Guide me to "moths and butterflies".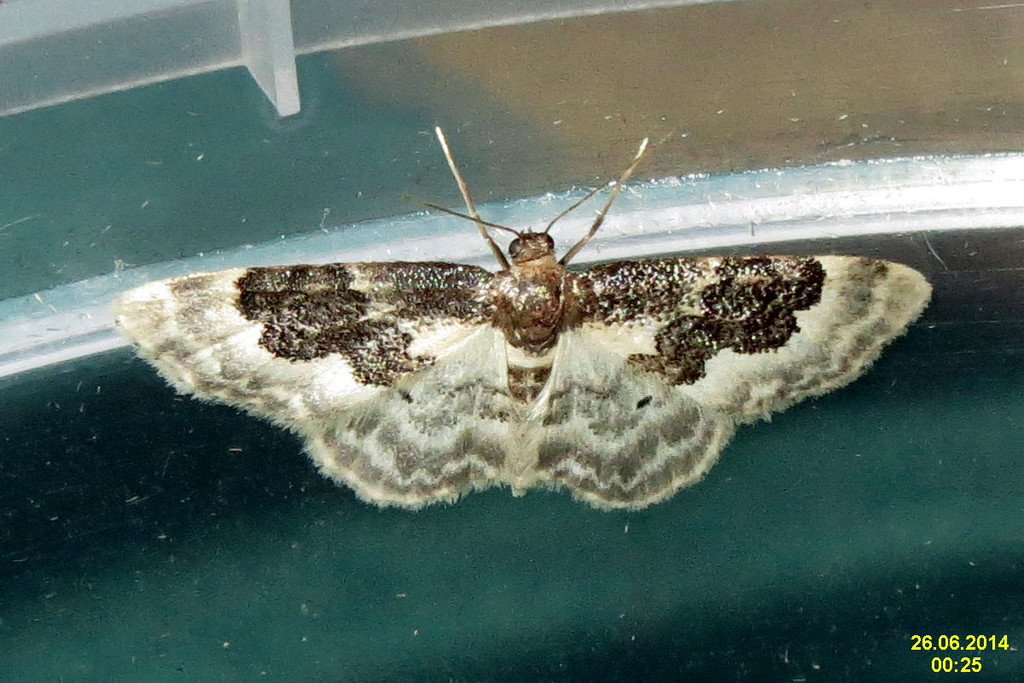
Guidance: detection(111, 130, 940, 511).
